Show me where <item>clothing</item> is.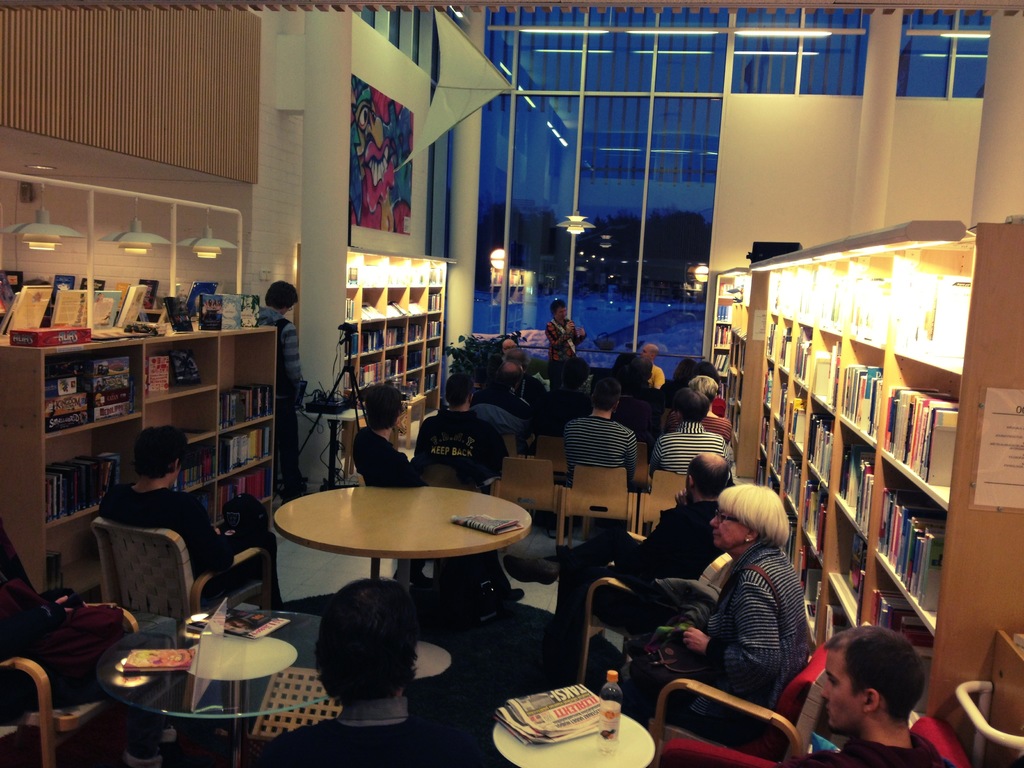
<item>clothing</item> is at box(642, 424, 723, 478).
